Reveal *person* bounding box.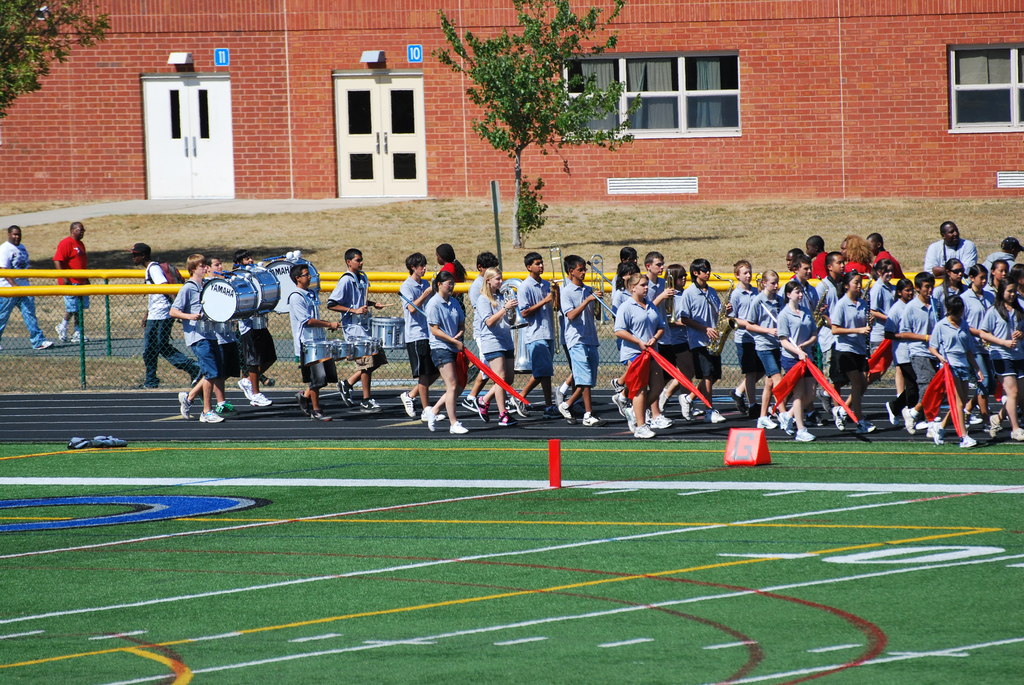
Revealed: 474, 252, 503, 298.
